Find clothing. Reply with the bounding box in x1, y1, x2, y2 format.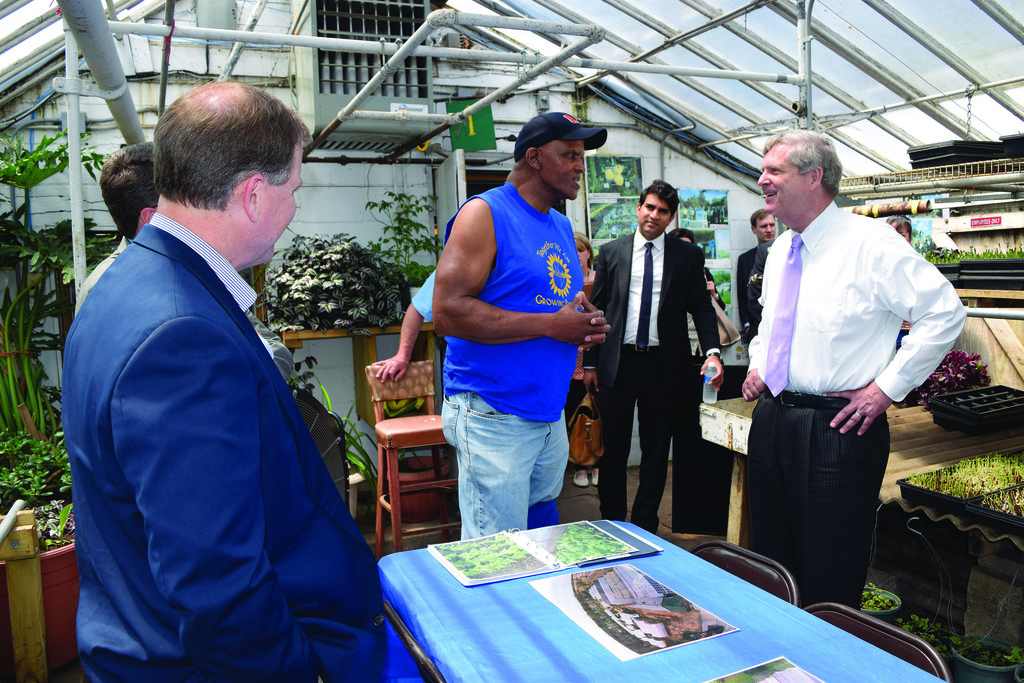
436, 176, 579, 540.
